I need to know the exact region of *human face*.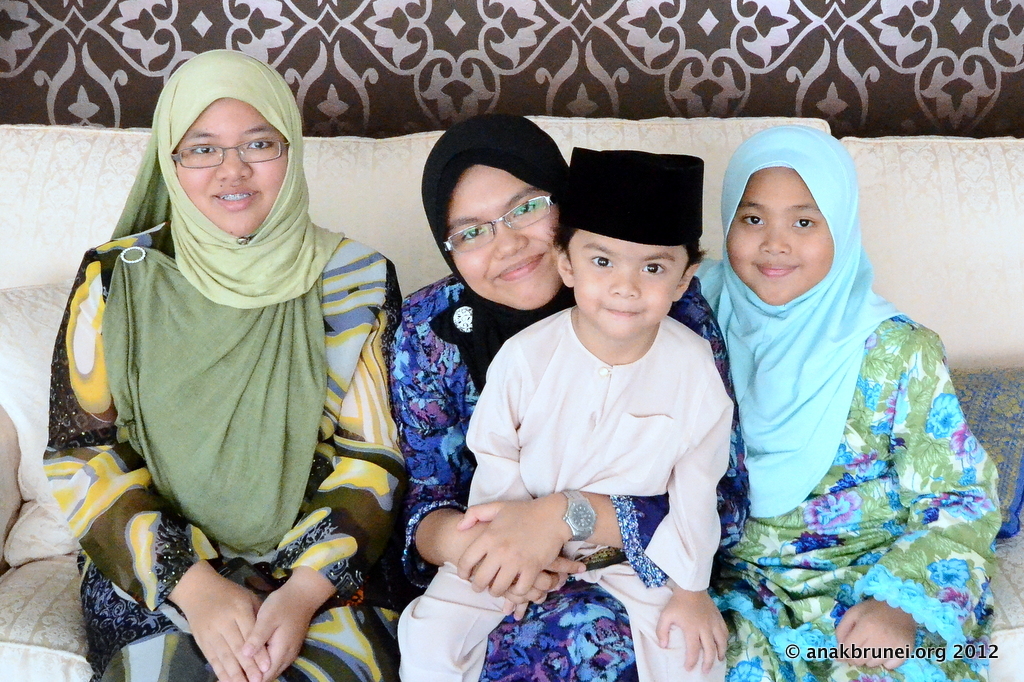
Region: {"x1": 173, "y1": 96, "x2": 290, "y2": 239}.
